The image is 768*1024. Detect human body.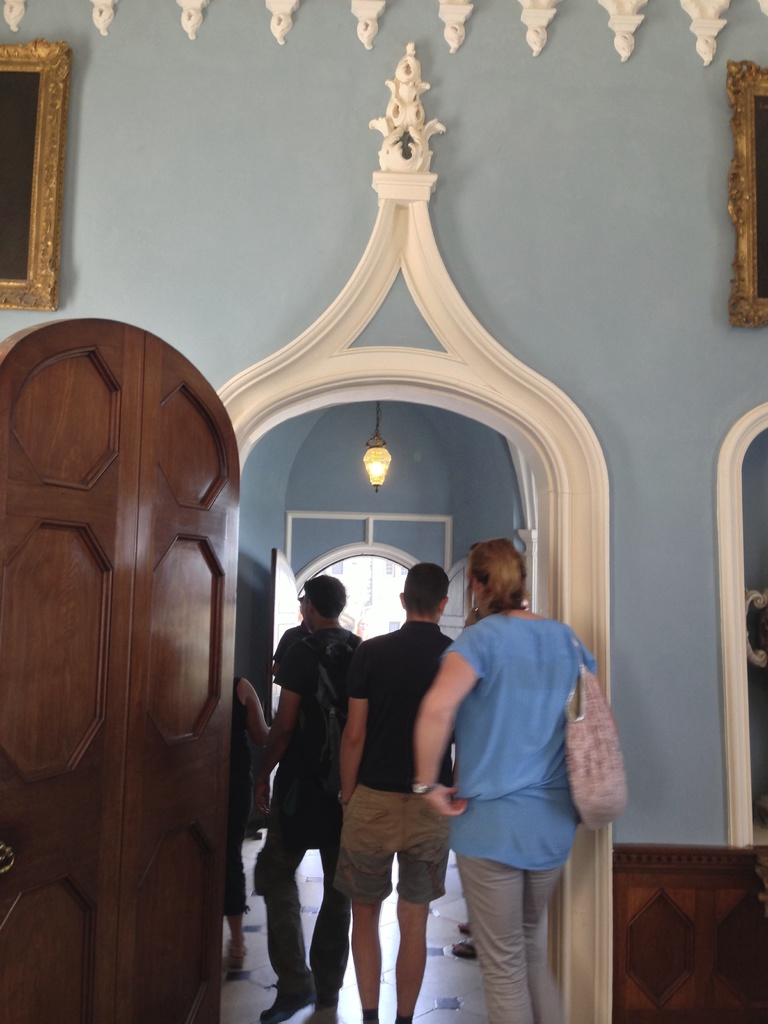
Detection: (338,547,459,1015).
